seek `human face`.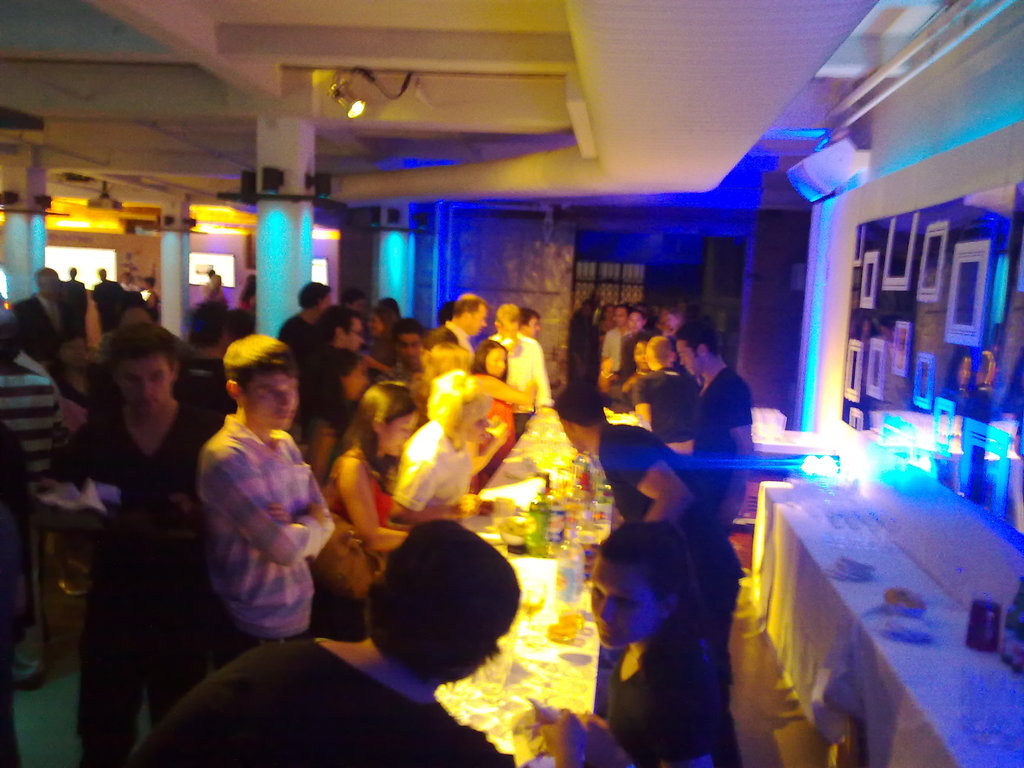
[left=643, top=343, right=652, bottom=368].
